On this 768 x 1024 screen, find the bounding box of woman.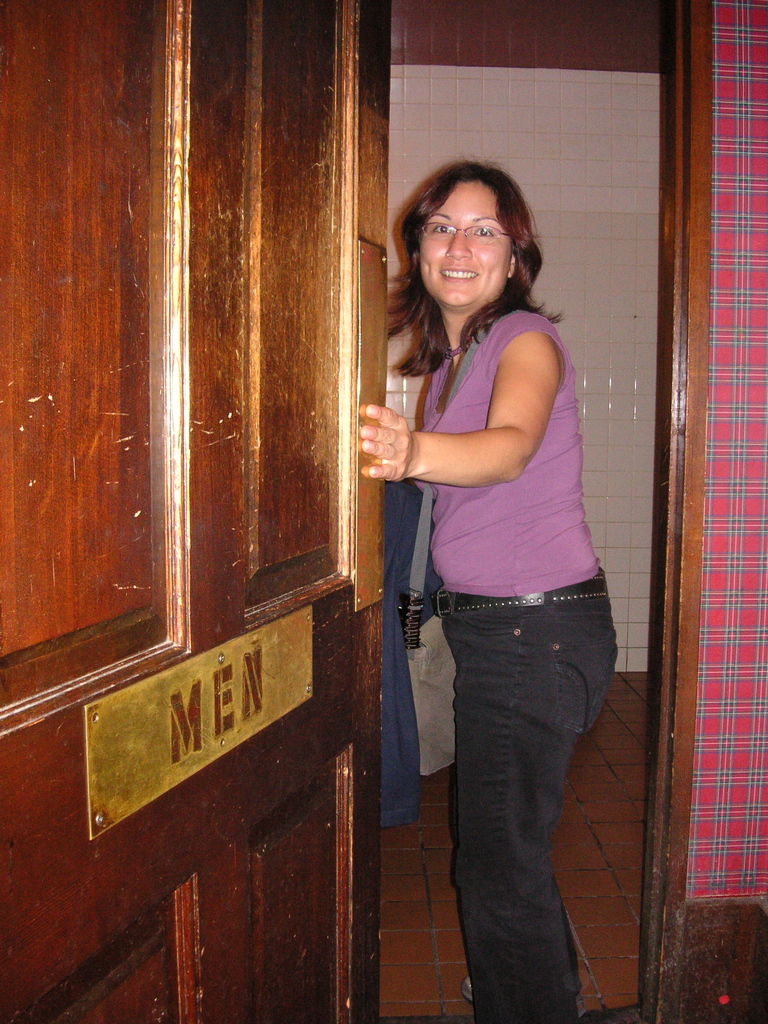
Bounding box: <bbox>349, 168, 621, 1023</bbox>.
